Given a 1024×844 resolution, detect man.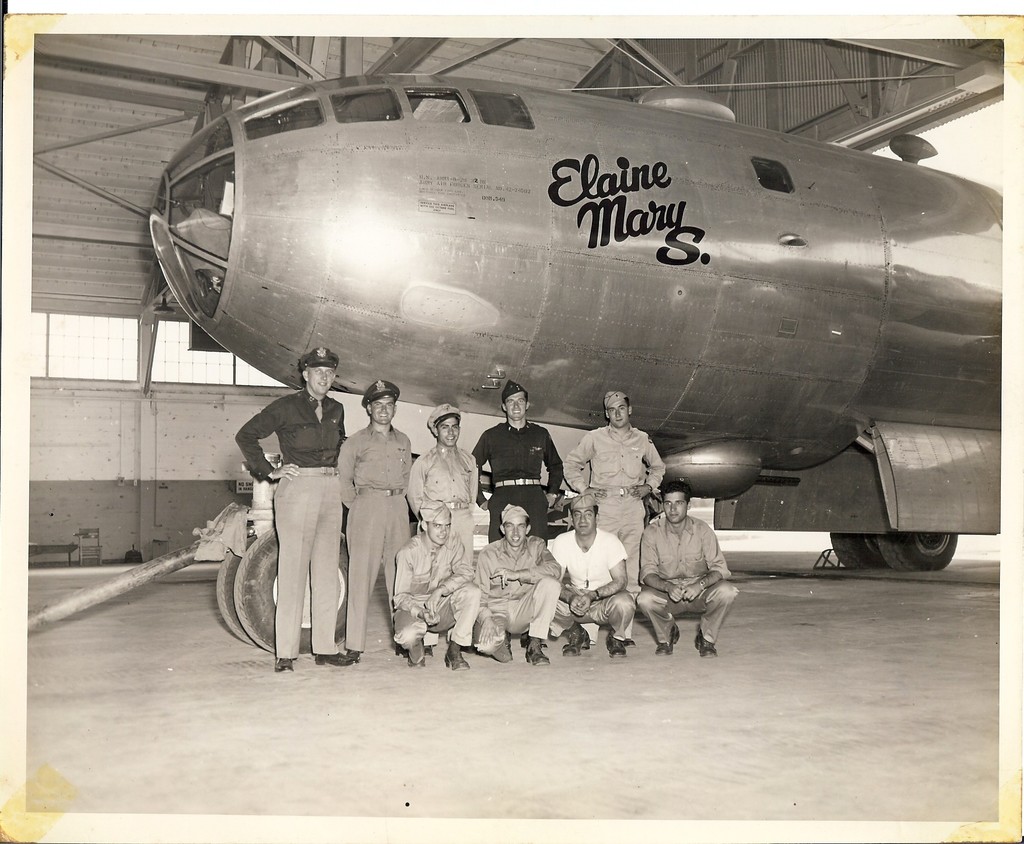
Rect(637, 479, 739, 654).
